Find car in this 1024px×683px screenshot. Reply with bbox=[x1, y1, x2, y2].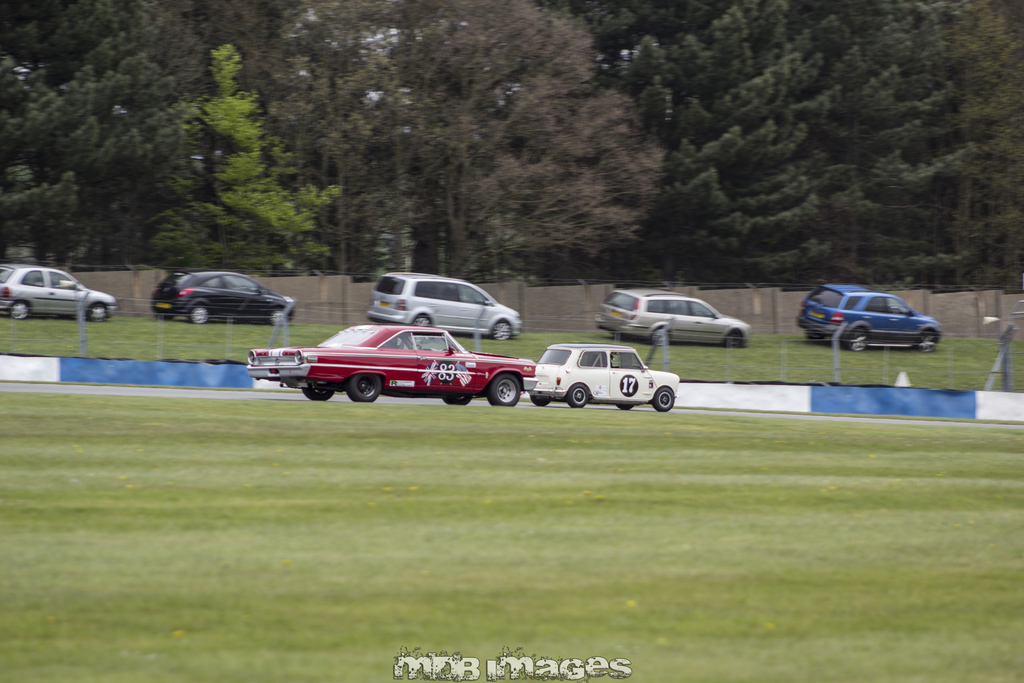
bbox=[597, 286, 751, 345].
